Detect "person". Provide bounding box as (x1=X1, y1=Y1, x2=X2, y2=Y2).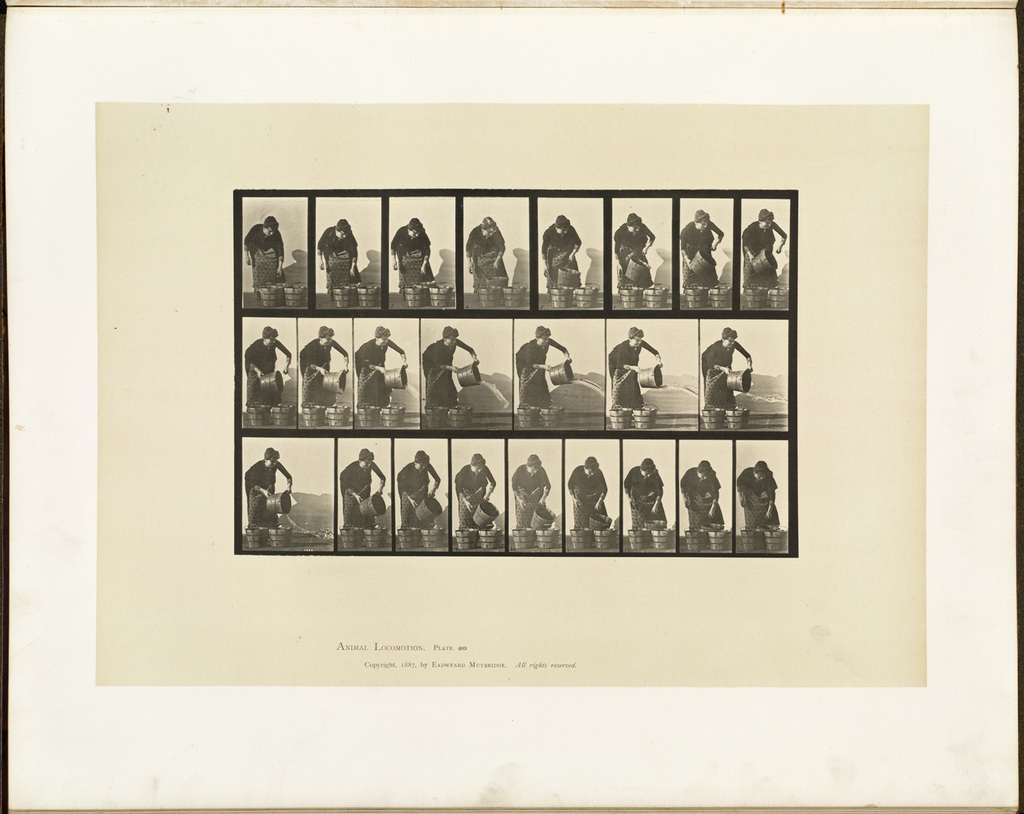
(x1=541, y1=217, x2=580, y2=290).
